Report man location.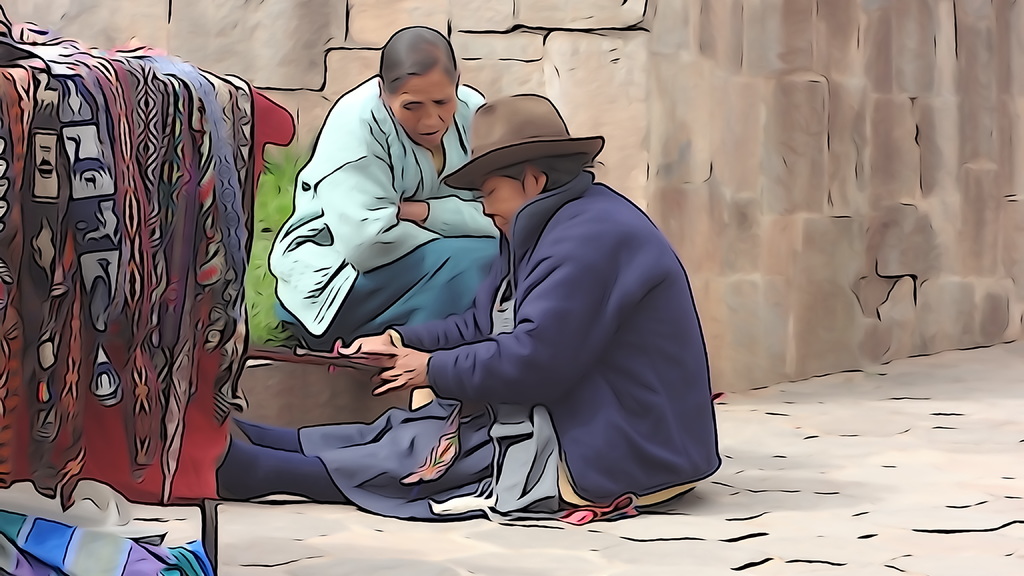
Report: (left=213, top=93, right=722, bottom=524).
